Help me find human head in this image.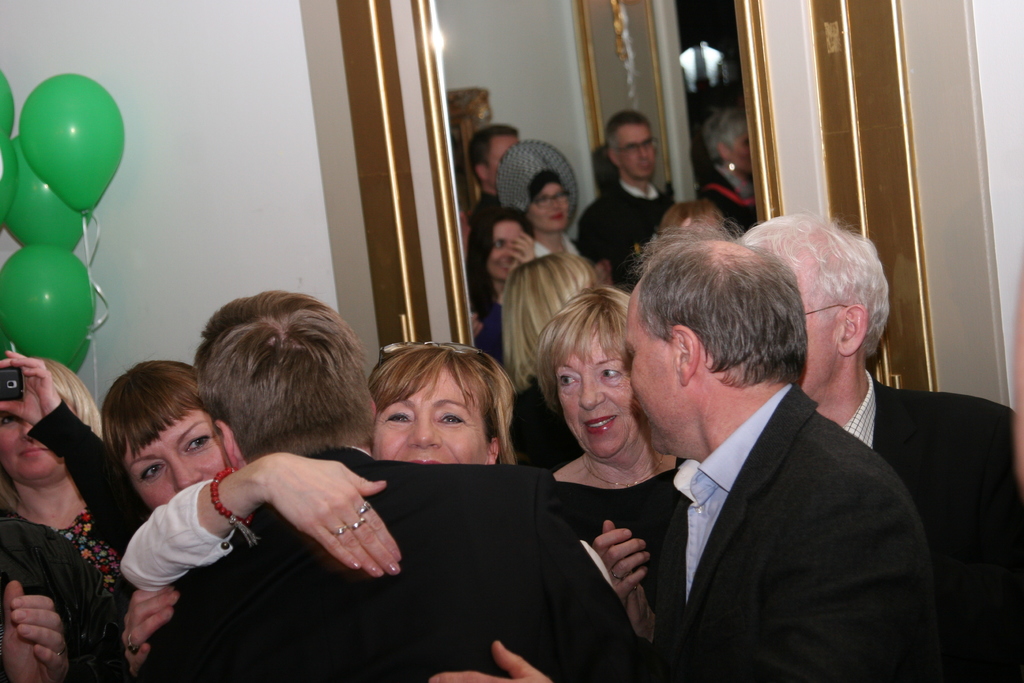
Found it: 664, 204, 723, 226.
